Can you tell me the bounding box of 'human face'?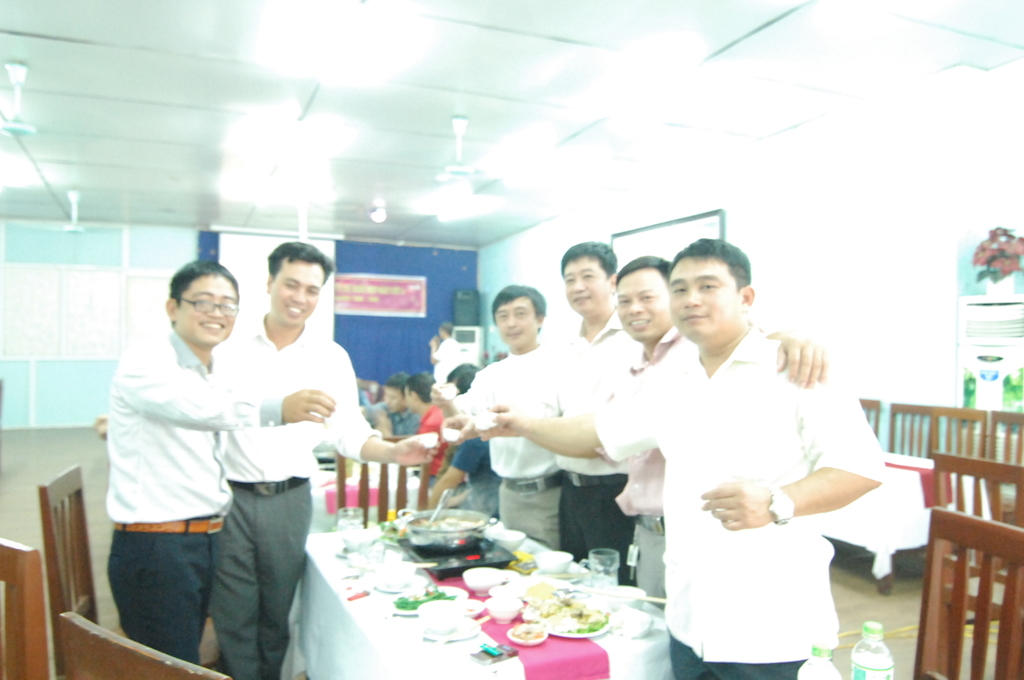
(x1=177, y1=275, x2=239, y2=344).
